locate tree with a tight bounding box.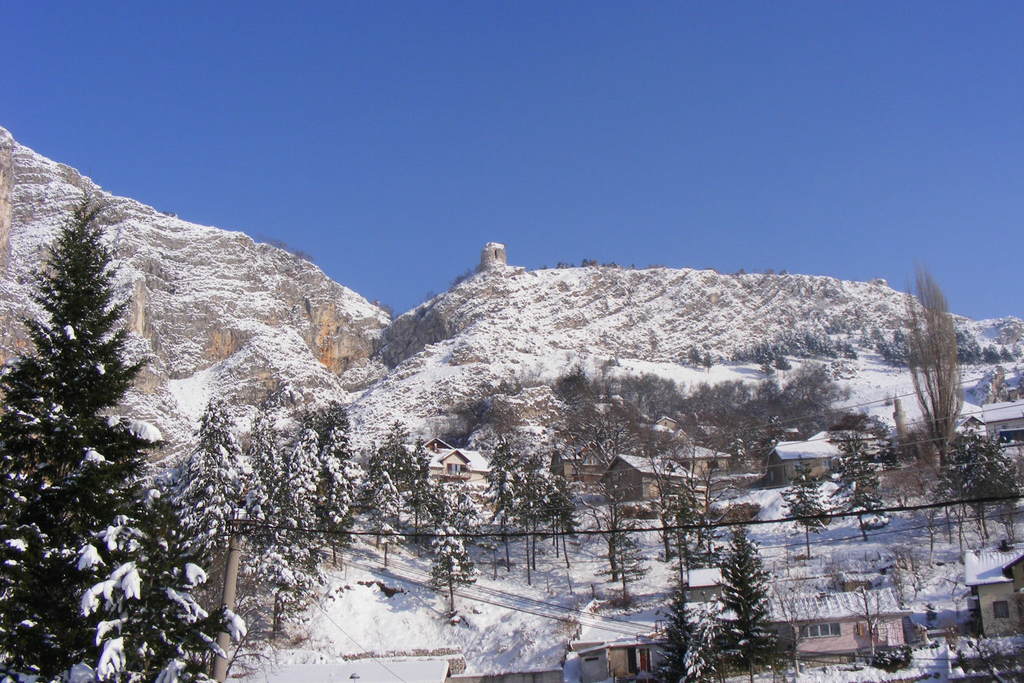
Rect(873, 545, 935, 608).
